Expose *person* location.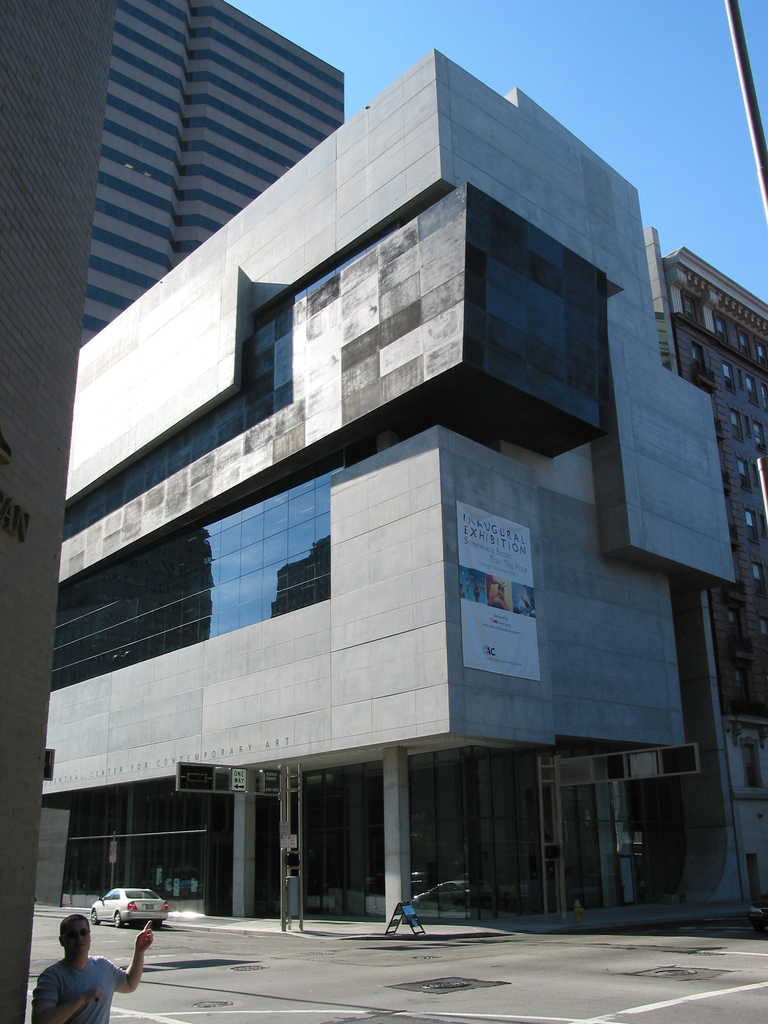
Exposed at 28,913,155,1023.
